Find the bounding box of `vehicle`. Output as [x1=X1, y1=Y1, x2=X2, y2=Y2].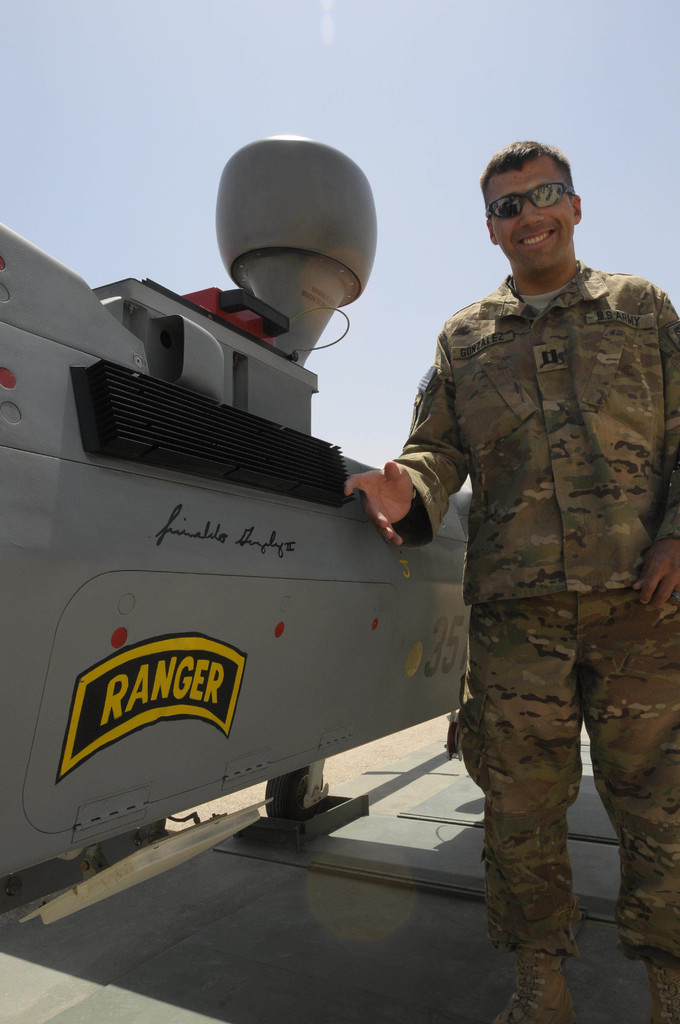
[x1=0, y1=127, x2=679, y2=920].
